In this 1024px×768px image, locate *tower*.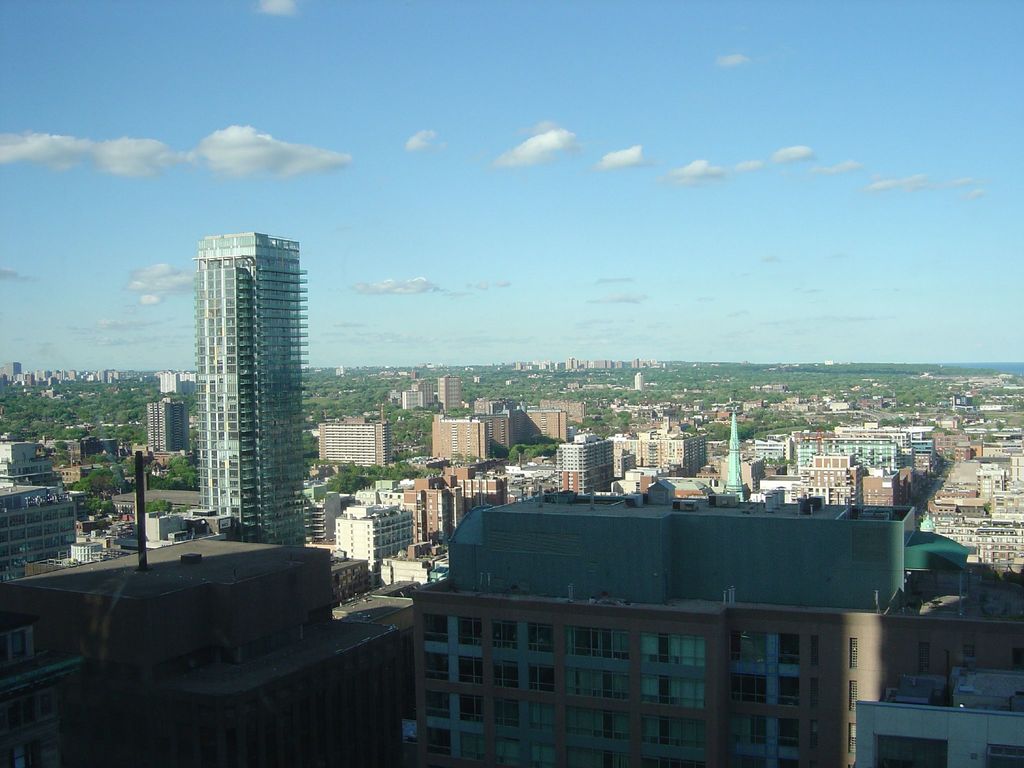
Bounding box: pyautogui.locateOnScreen(323, 417, 394, 468).
